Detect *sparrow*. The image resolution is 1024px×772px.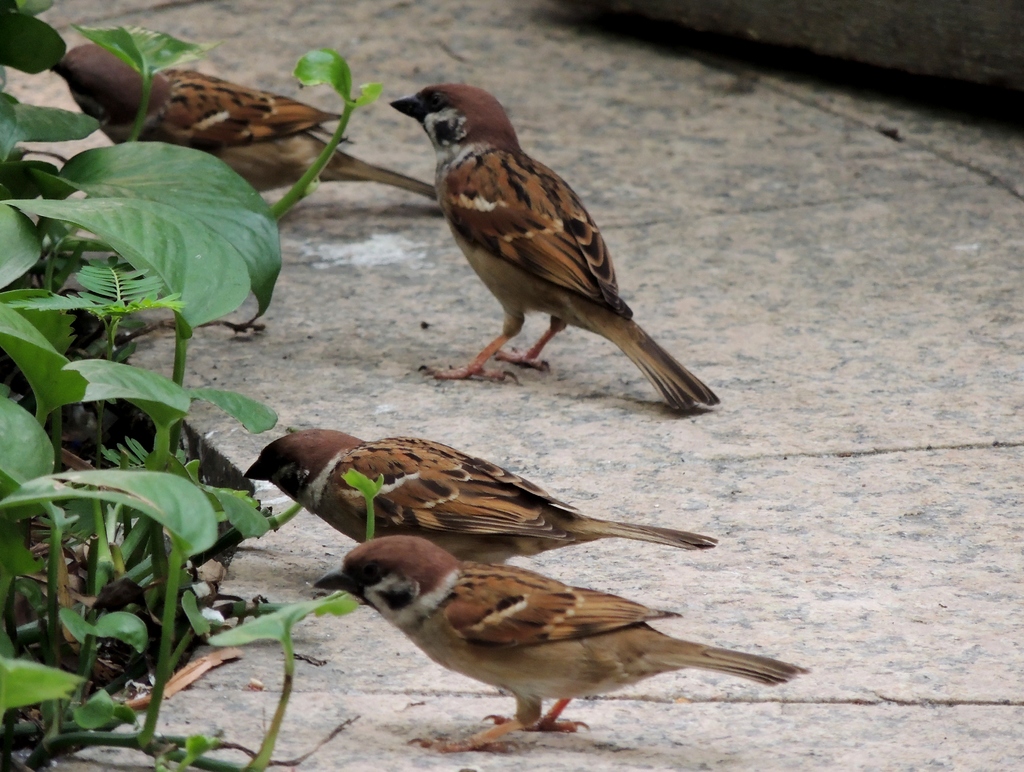
(314, 536, 811, 753).
